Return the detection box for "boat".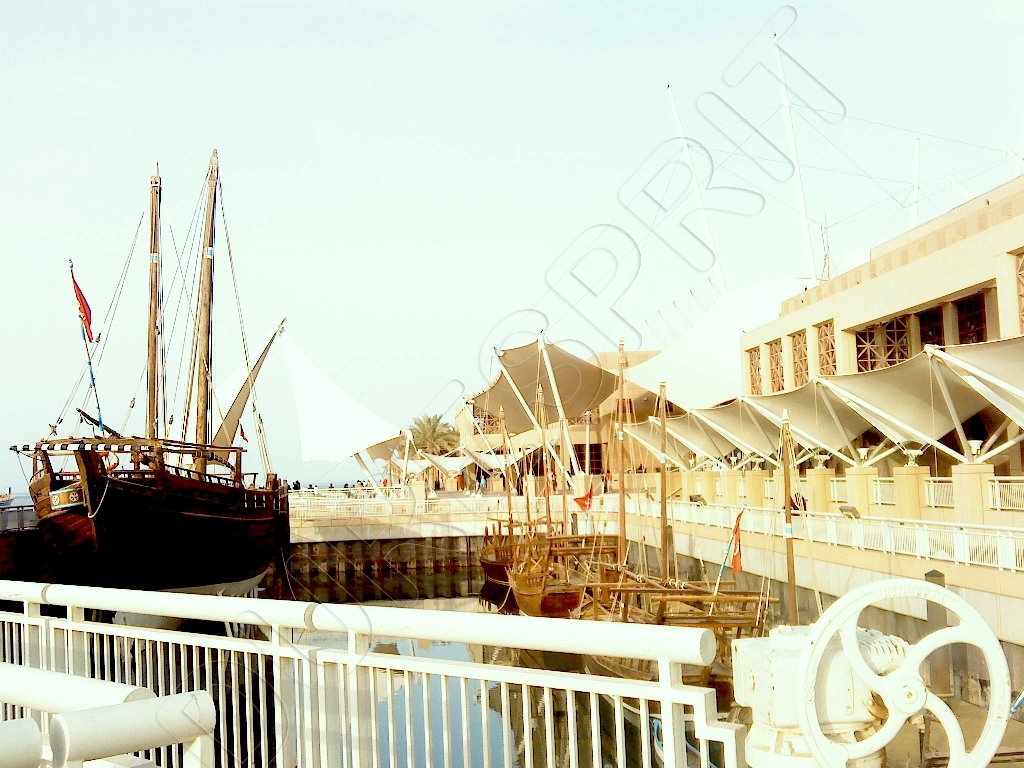
left=21, top=175, right=293, bottom=630.
